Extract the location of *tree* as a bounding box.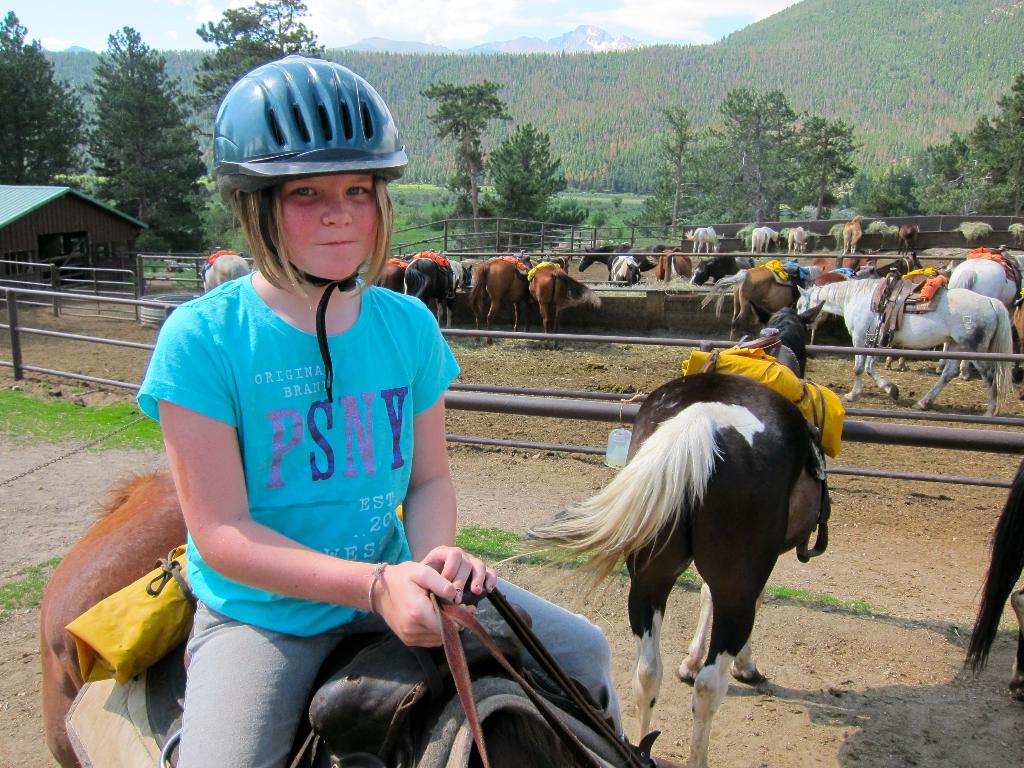
65, 35, 191, 230.
